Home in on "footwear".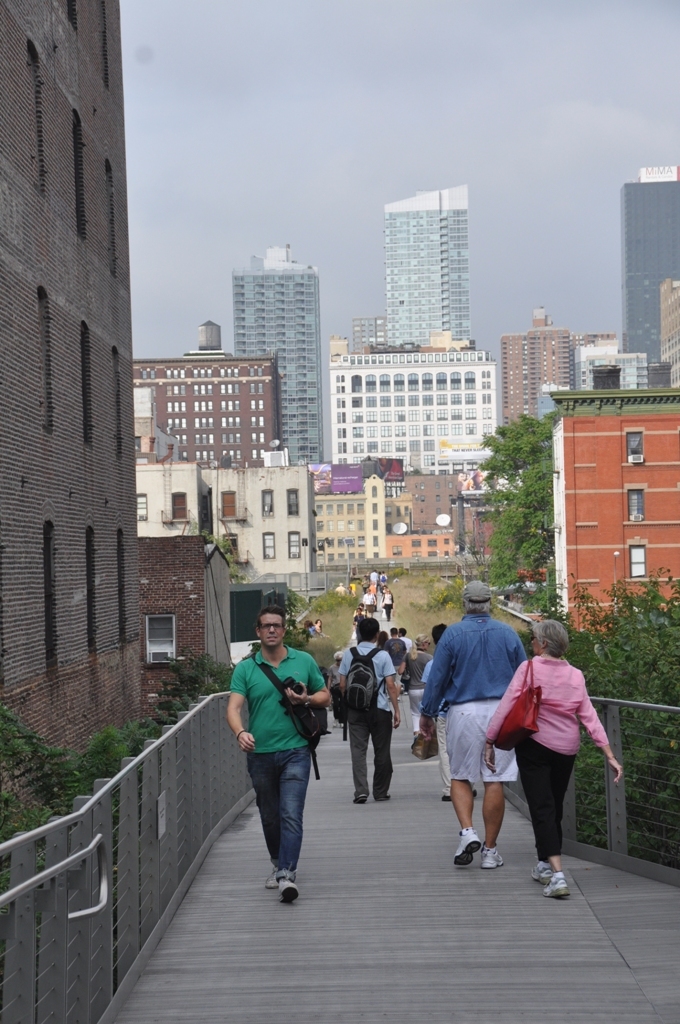
Homed in at bbox(352, 790, 368, 806).
